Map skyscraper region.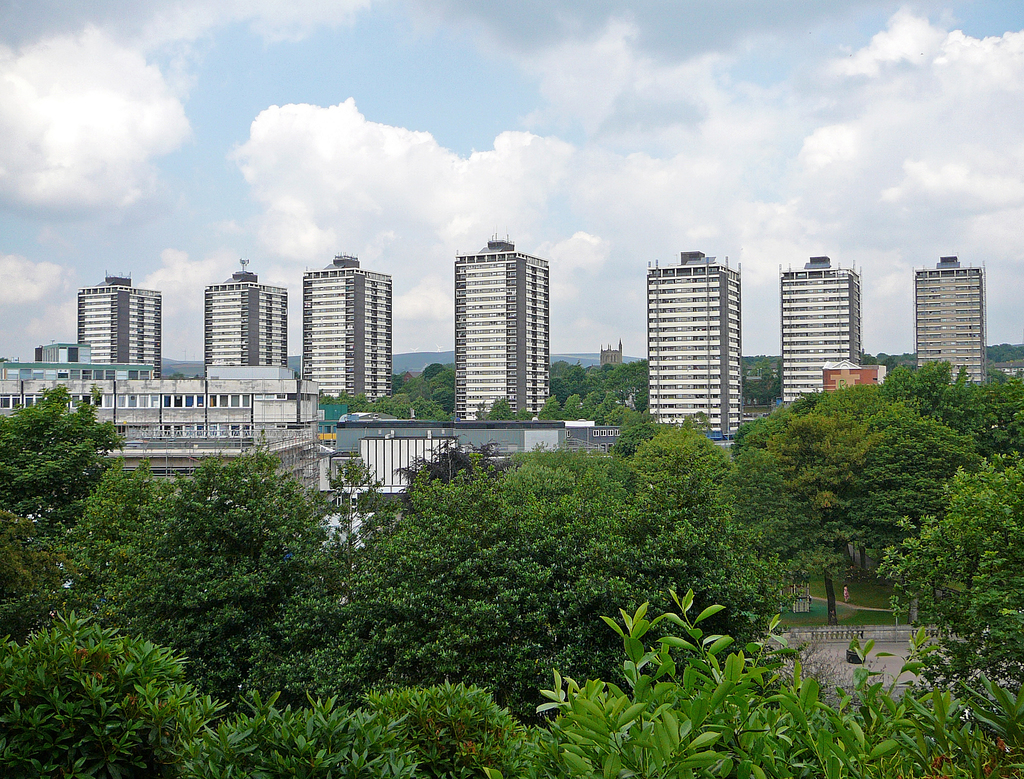
Mapped to [x1=907, y1=253, x2=992, y2=407].
